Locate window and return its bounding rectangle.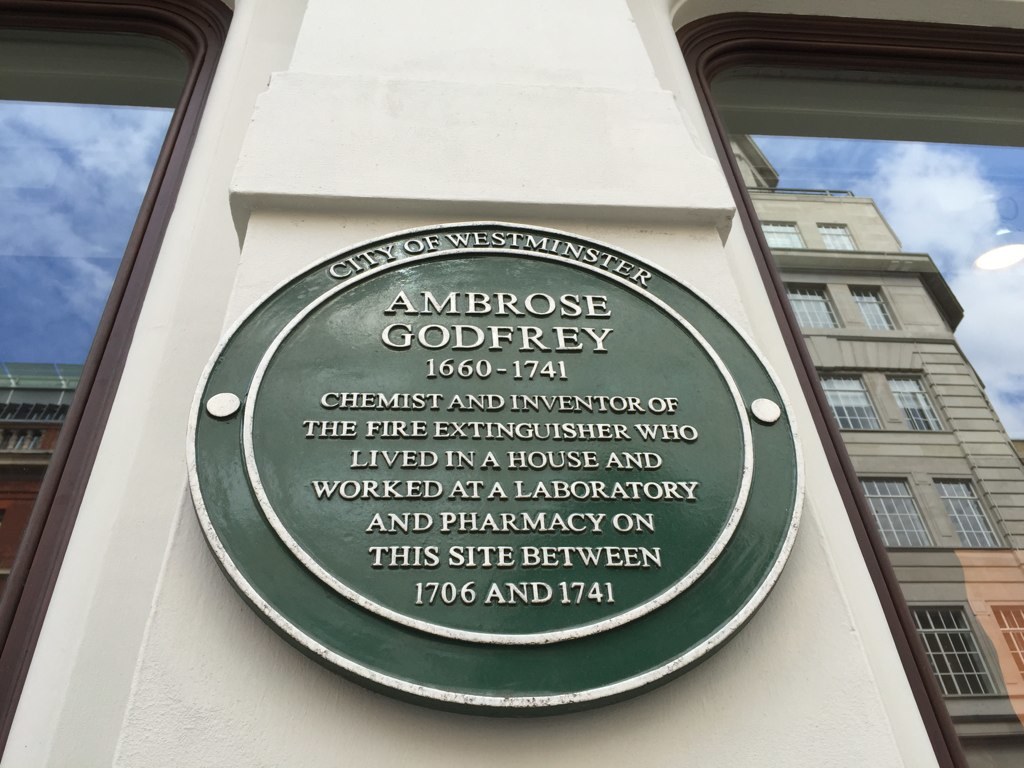
left=850, top=280, right=904, bottom=330.
